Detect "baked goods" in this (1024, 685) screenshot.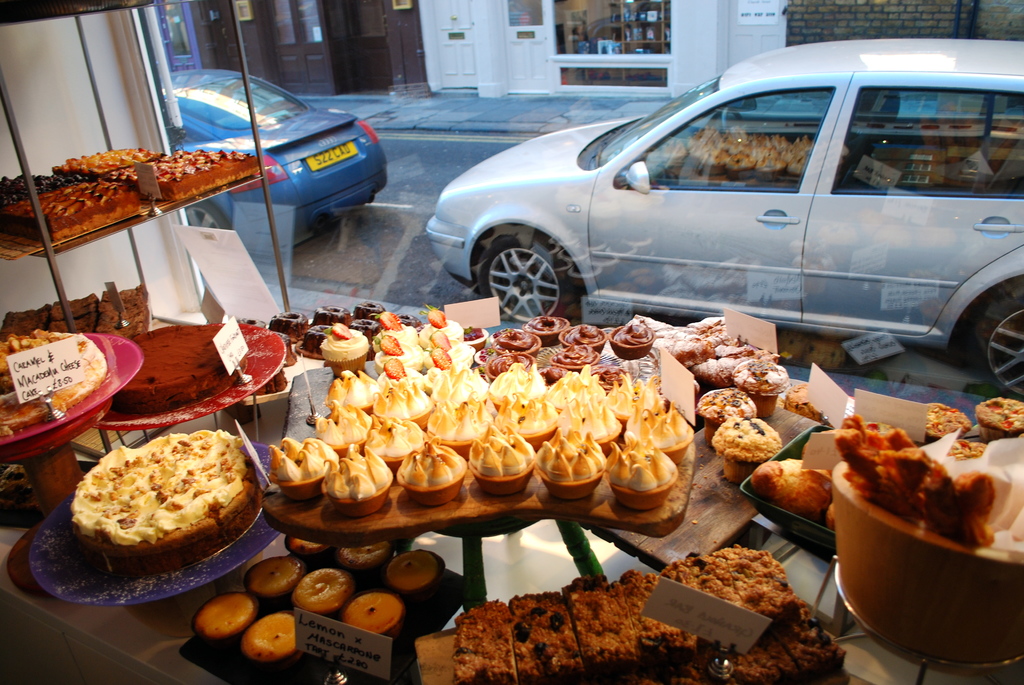
Detection: <bbox>295, 568, 349, 611</bbox>.
